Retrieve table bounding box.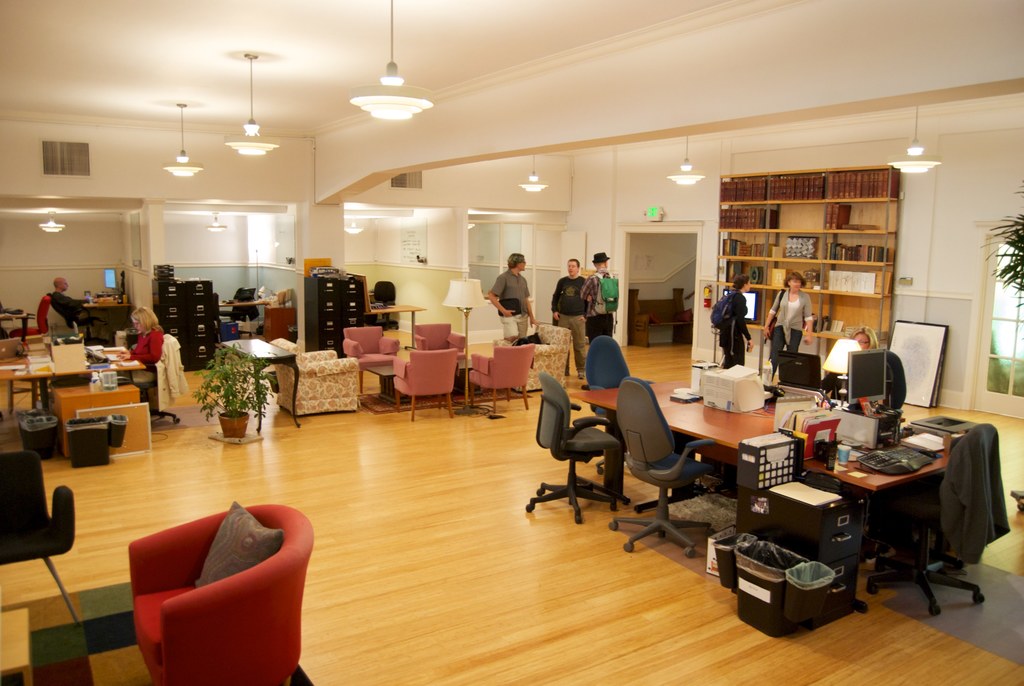
Bounding box: x1=0 y1=610 x2=29 y2=685.
